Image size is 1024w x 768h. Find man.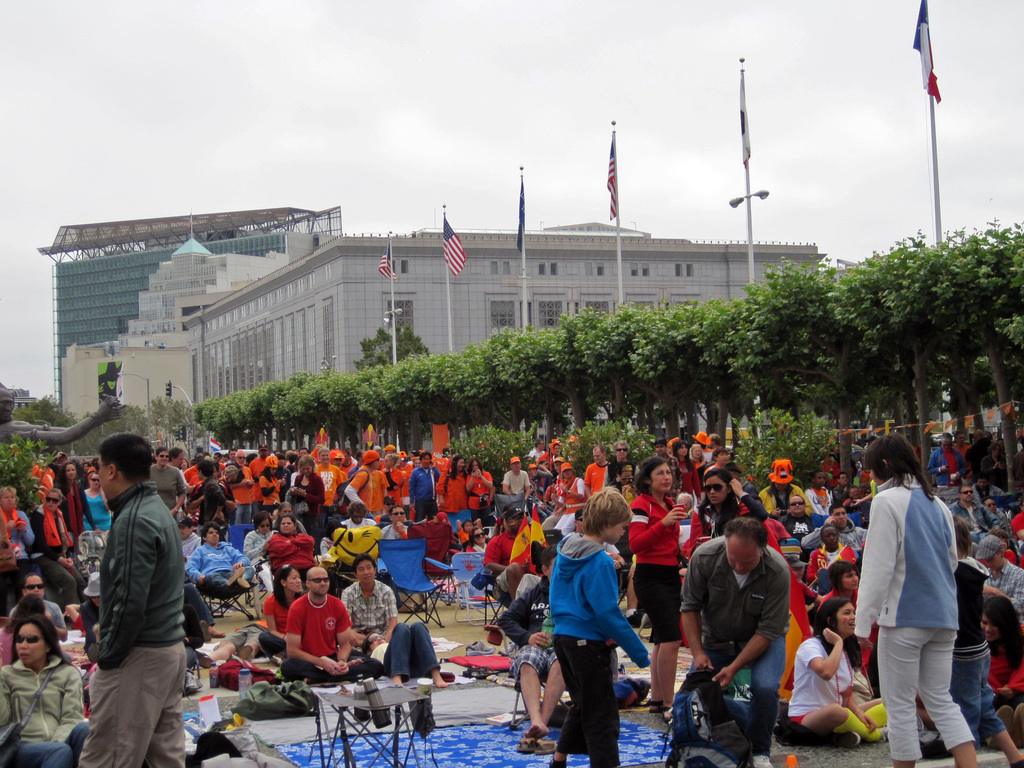
(597,438,639,487).
